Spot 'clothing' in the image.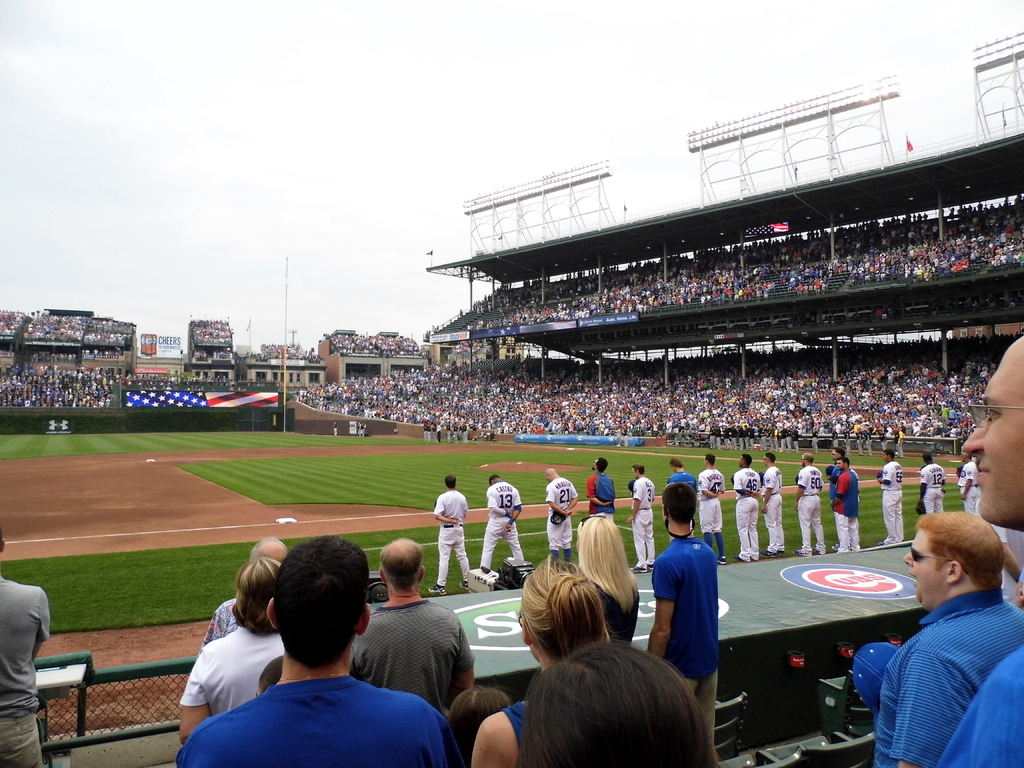
'clothing' found at Rect(474, 478, 529, 568).
